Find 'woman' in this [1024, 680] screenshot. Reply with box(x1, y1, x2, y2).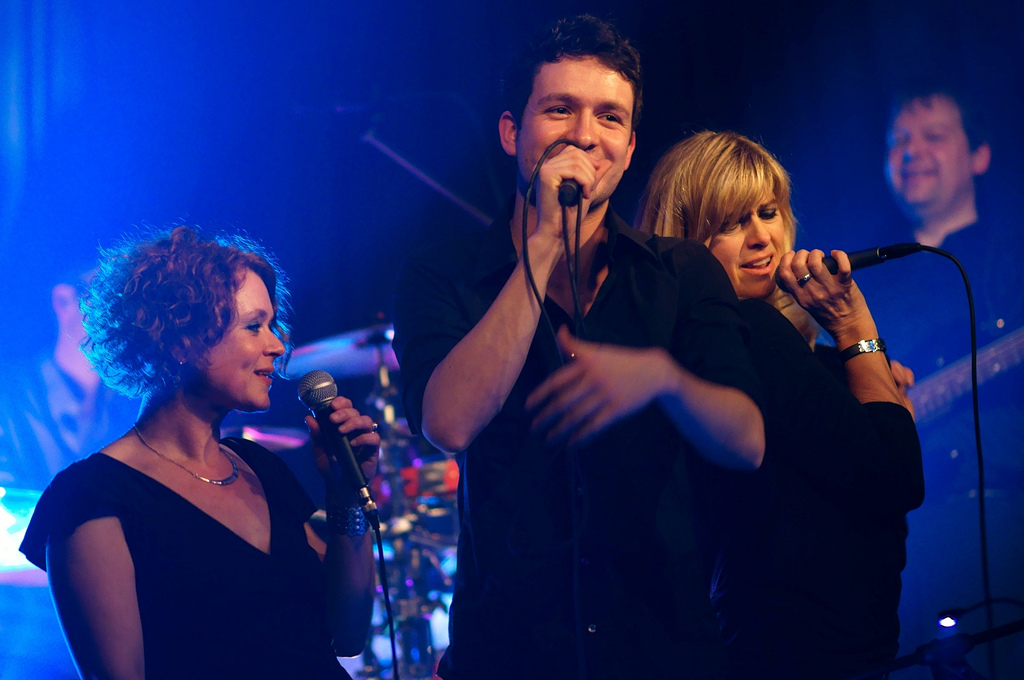
box(24, 216, 355, 679).
